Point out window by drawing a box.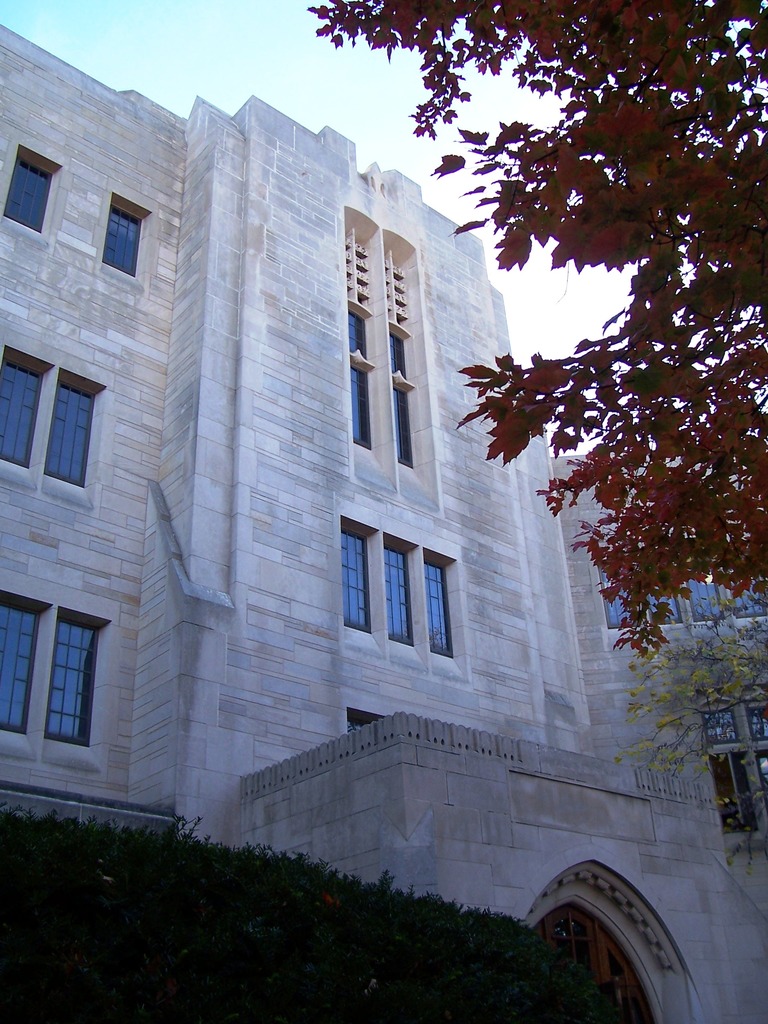
(106, 202, 143, 280).
